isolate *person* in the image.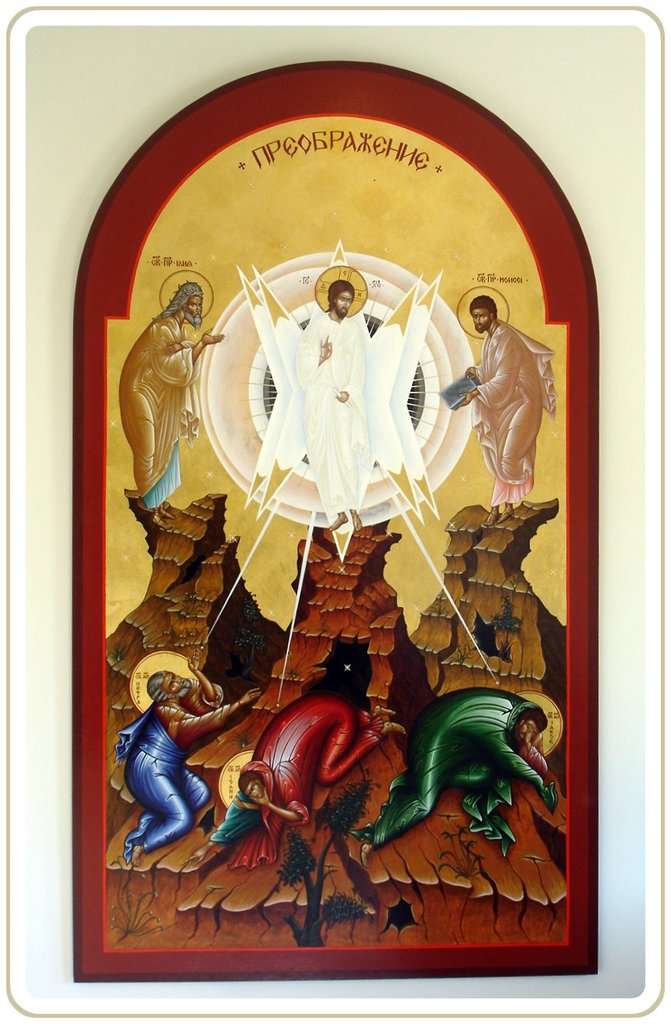
Isolated region: bbox=(238, 696, 407, 823).
